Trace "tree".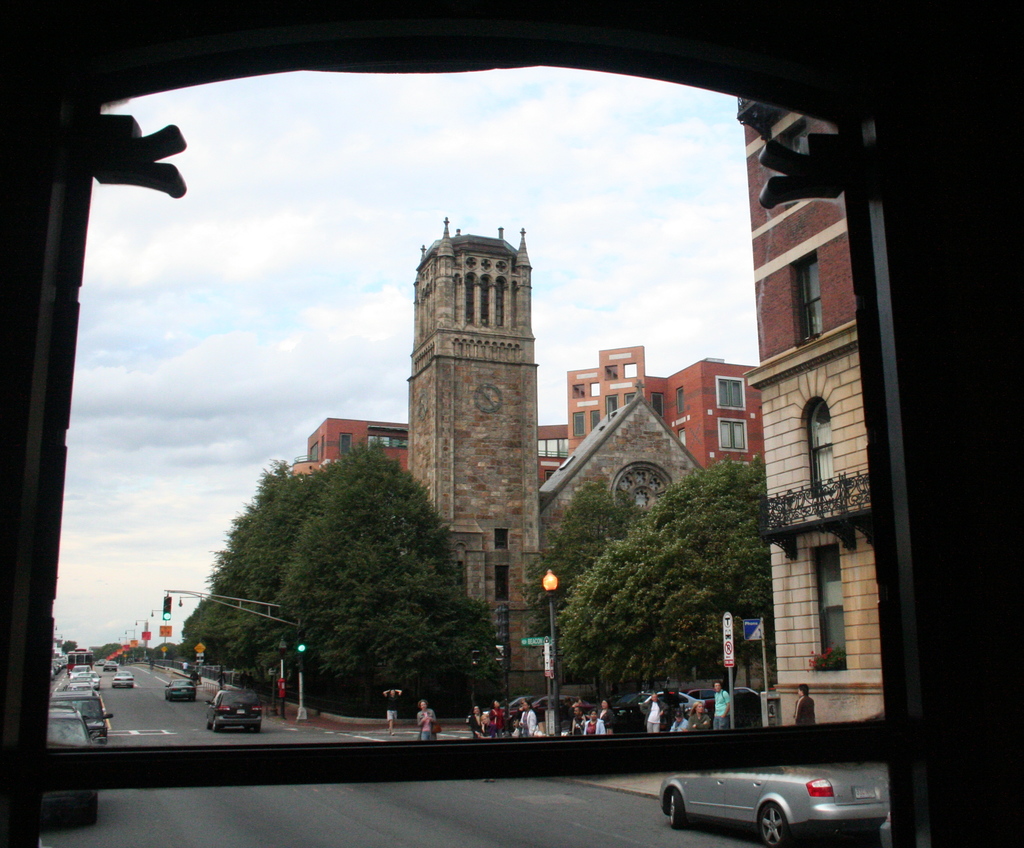
Traced to 554,557,698,706.
